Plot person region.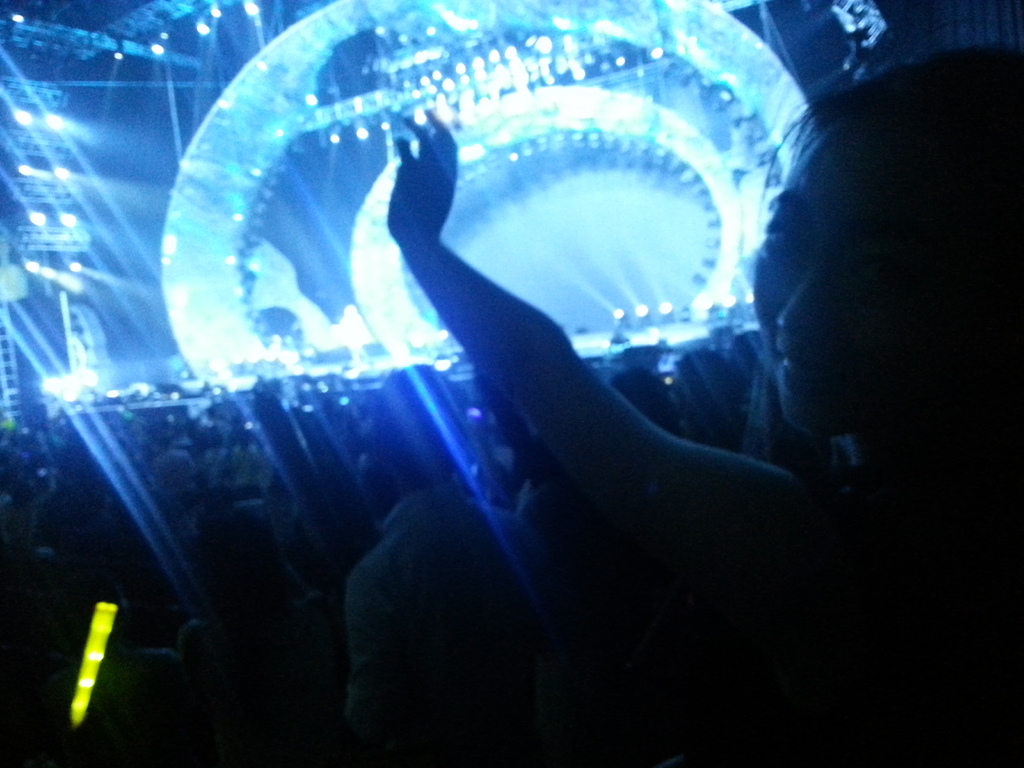
Plotted at (x1=601, y1=369, x2=690, y2=441).
